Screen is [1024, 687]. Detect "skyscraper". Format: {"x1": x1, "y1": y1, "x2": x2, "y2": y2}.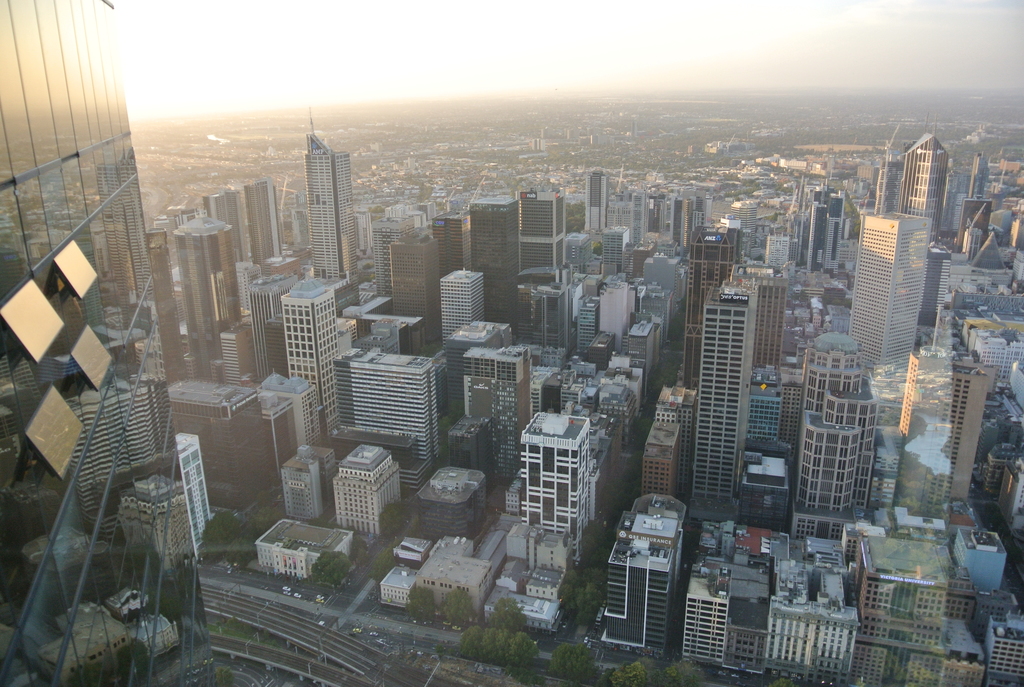
{"x1": 674, "y1": 190, "x2": 708, "y2": 256}.
